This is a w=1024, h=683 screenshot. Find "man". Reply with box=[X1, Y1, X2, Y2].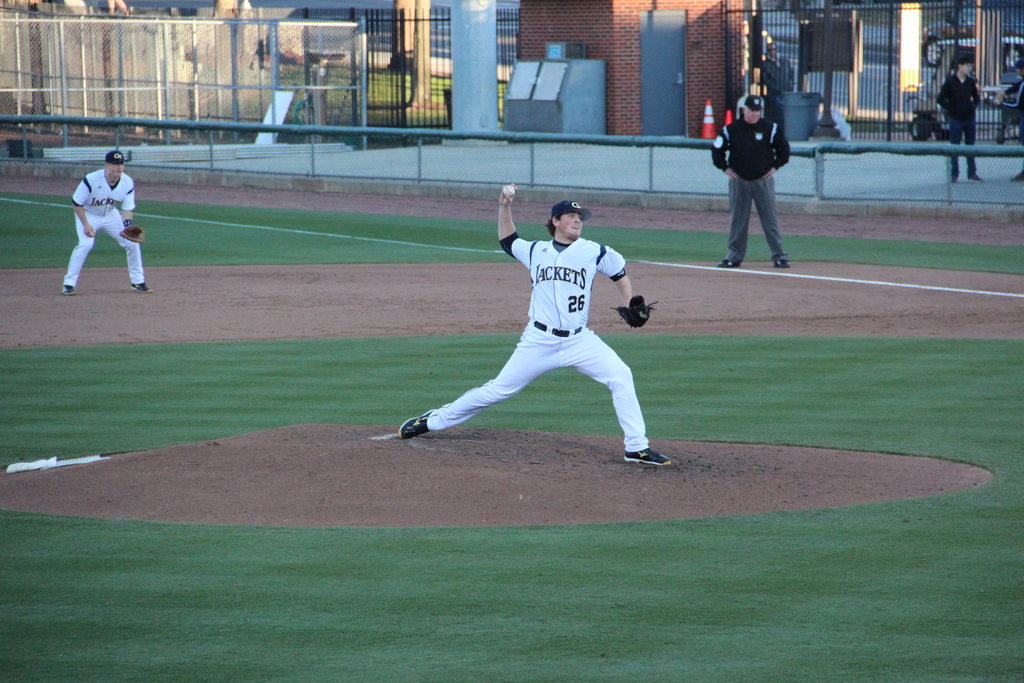
box=[760, 44, 796, 95].
